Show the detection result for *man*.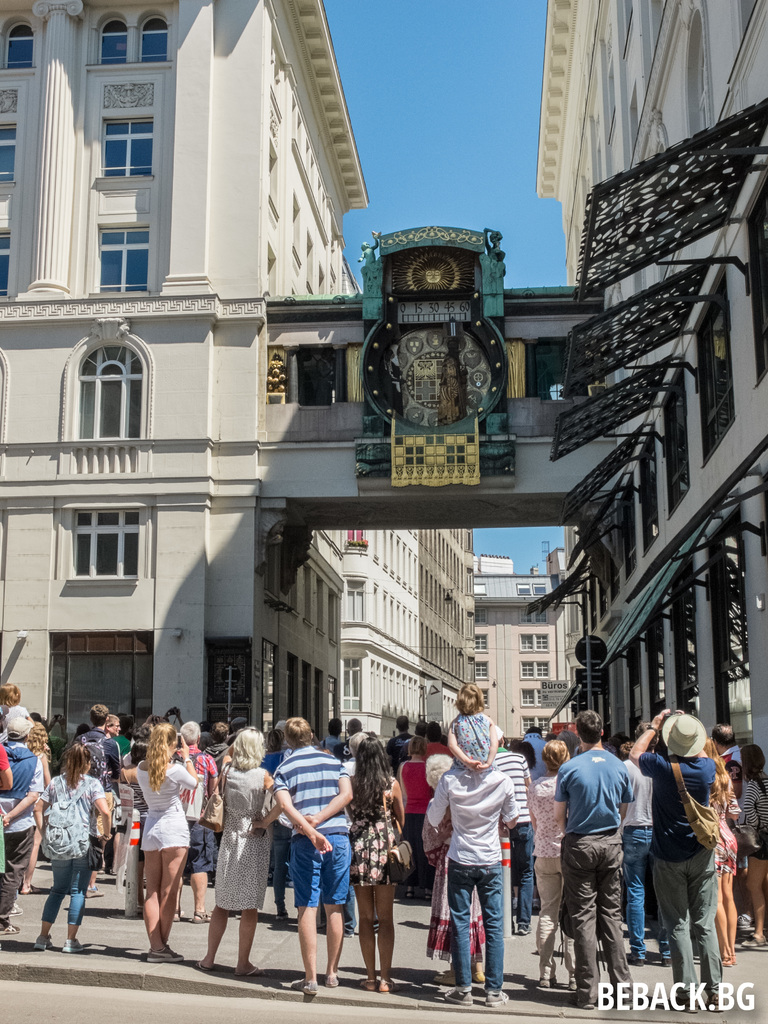
(0,712,46,939).
